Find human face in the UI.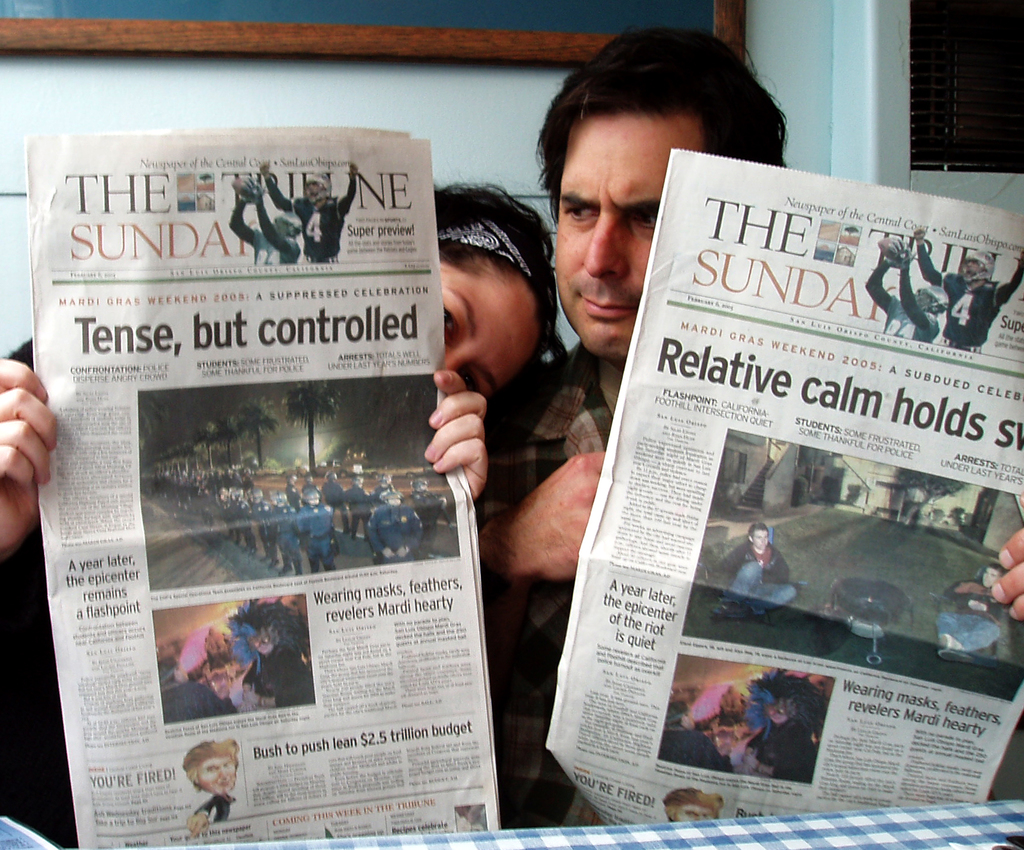
UI element at detection(753, 529, 768, 552).
